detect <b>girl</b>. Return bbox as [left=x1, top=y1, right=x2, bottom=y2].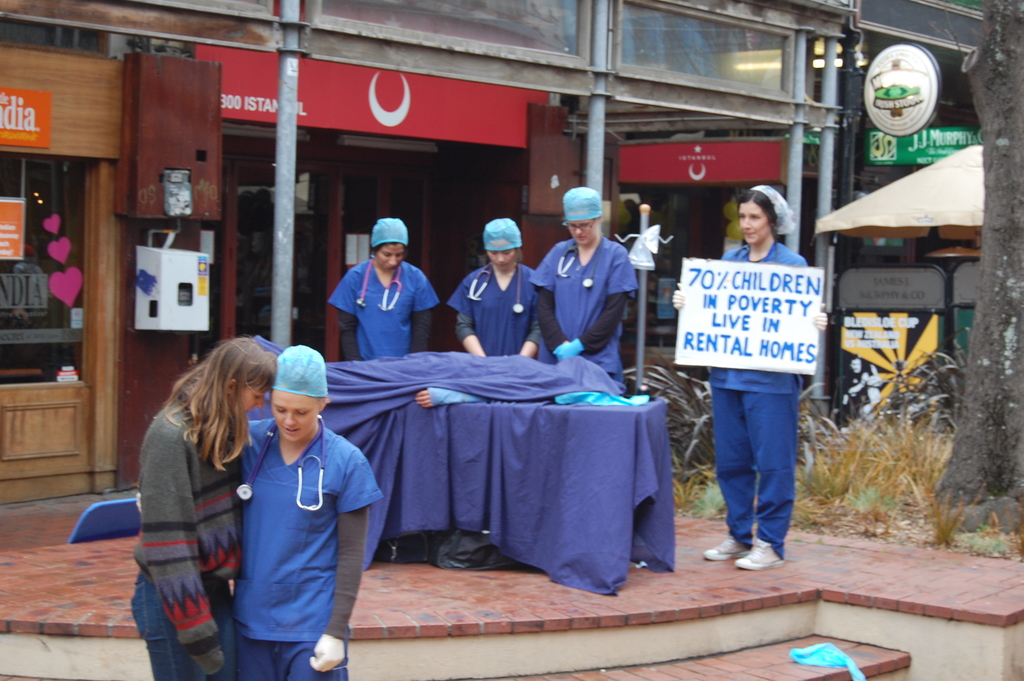
[left=138, top=345, right=382, bottom=680].
